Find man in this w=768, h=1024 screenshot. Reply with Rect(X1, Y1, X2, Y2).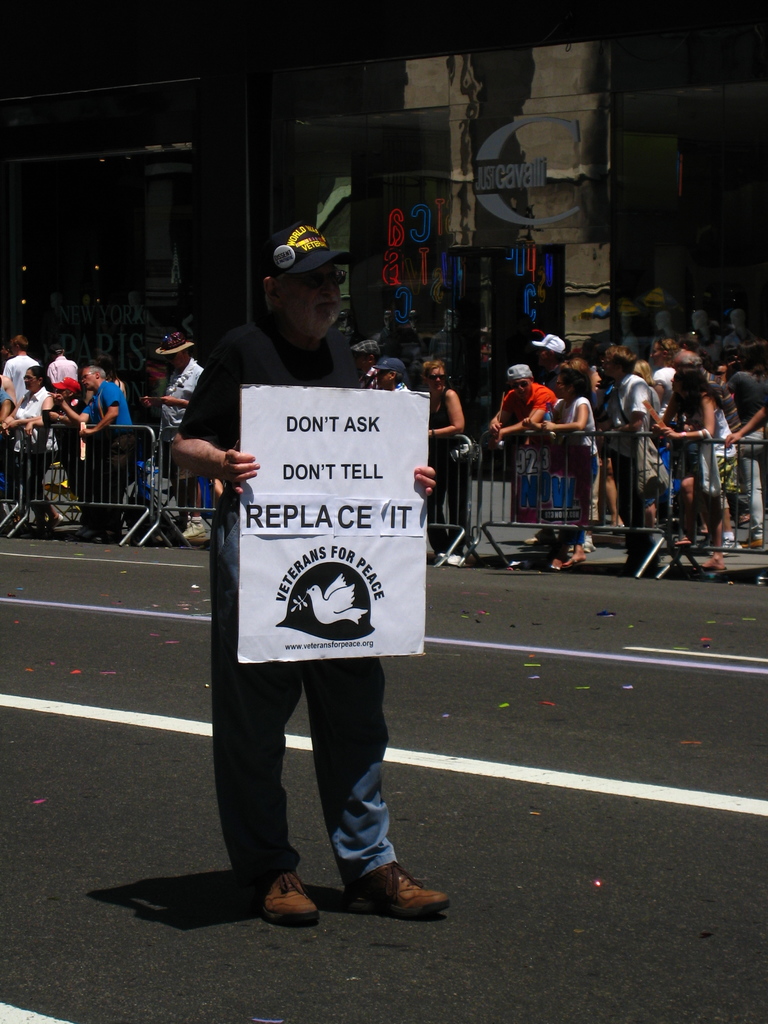
Rect(2, 335, 37, 404).
